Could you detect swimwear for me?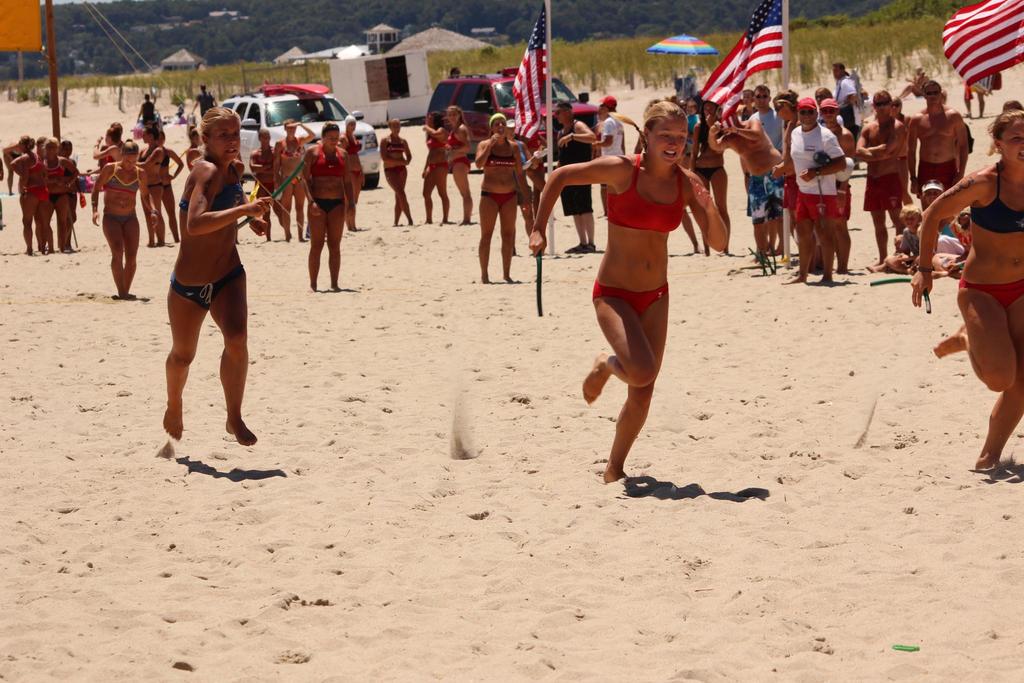
Detection result: crop(385, 159, 410, 175).
